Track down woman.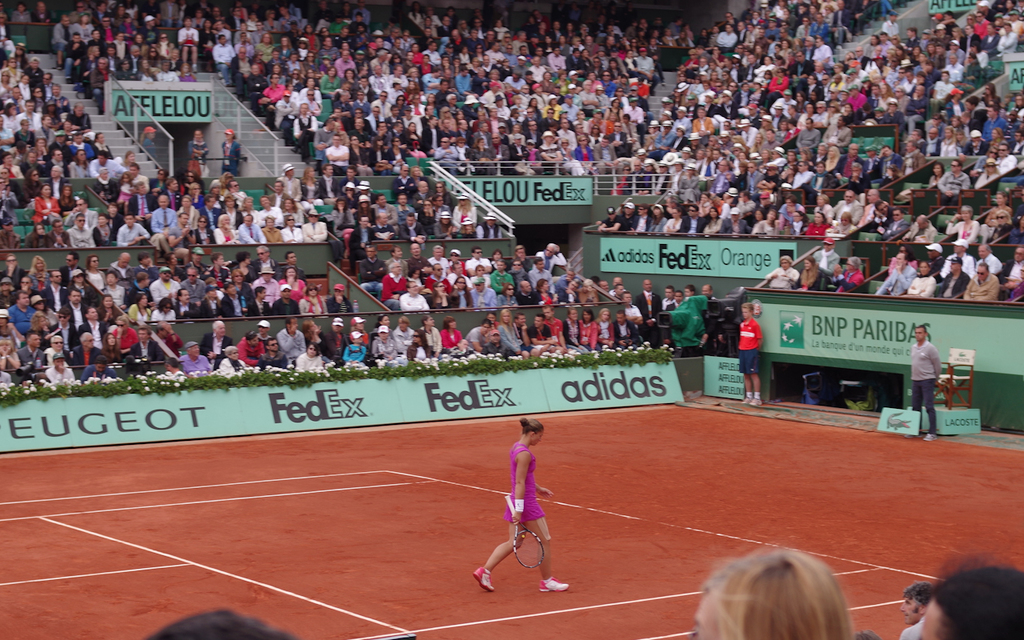
Tracked to left=184, top=170, right=204, bottom=187.
